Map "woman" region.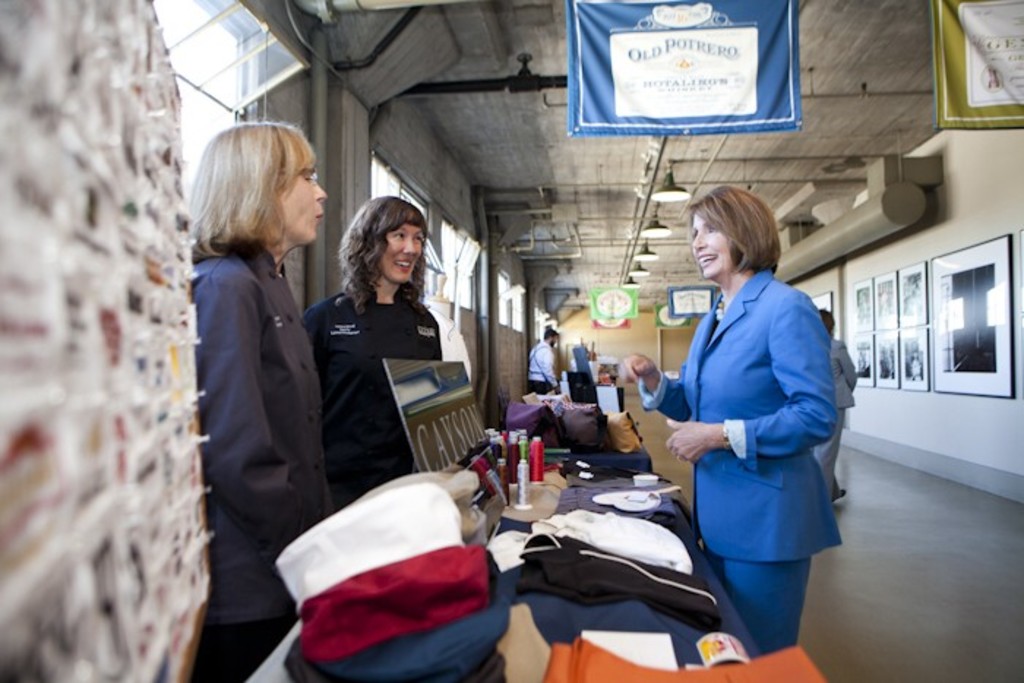
Mapped to x1=622, y1=189, x2=843, y2=644.
